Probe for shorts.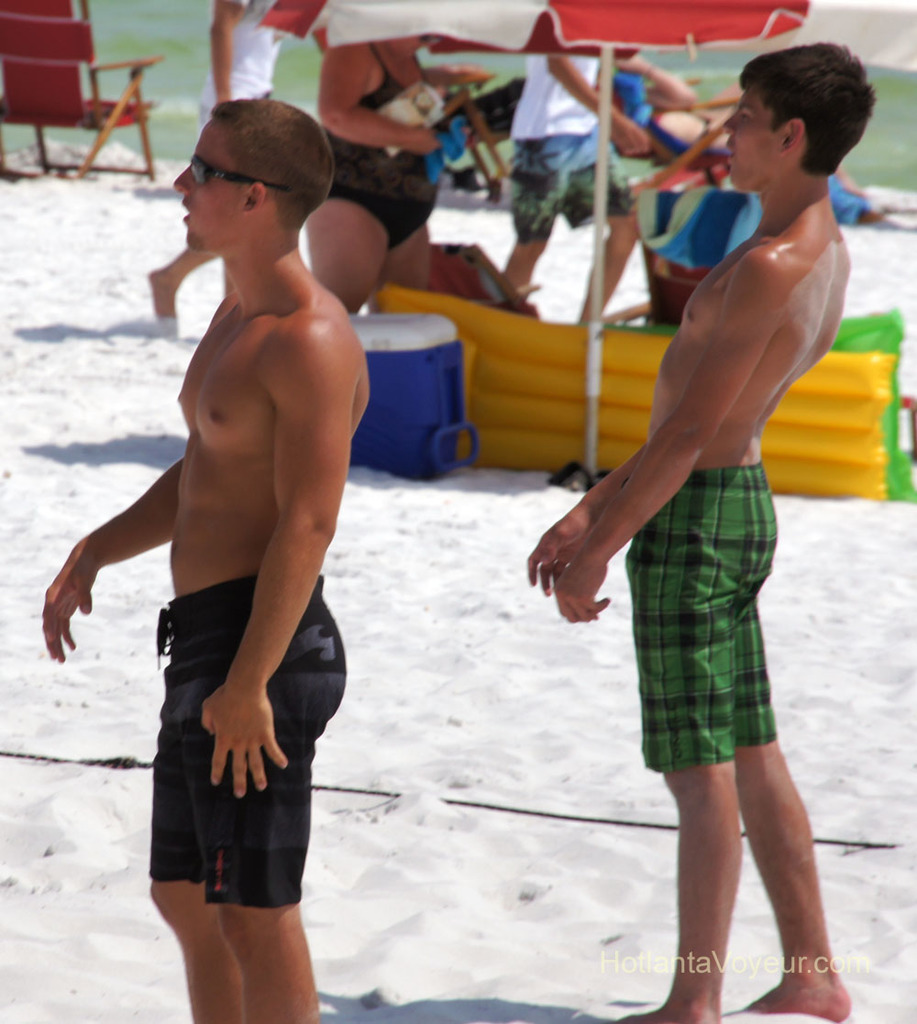
Probe result: (507, 150, 631, 239).
